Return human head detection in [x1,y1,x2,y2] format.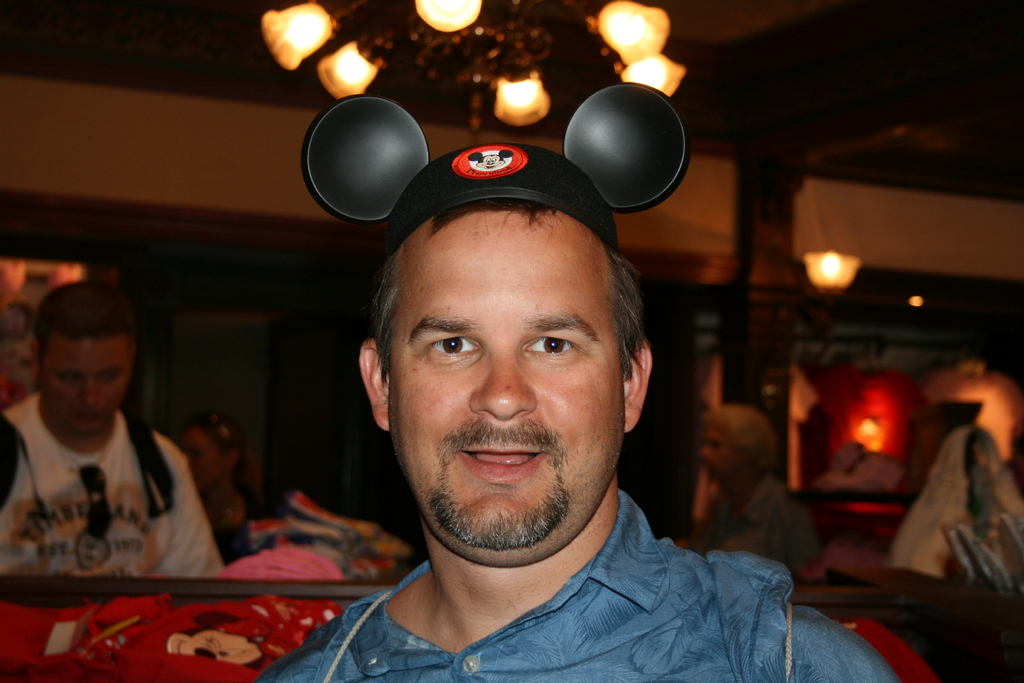
[698,406,775,492].
